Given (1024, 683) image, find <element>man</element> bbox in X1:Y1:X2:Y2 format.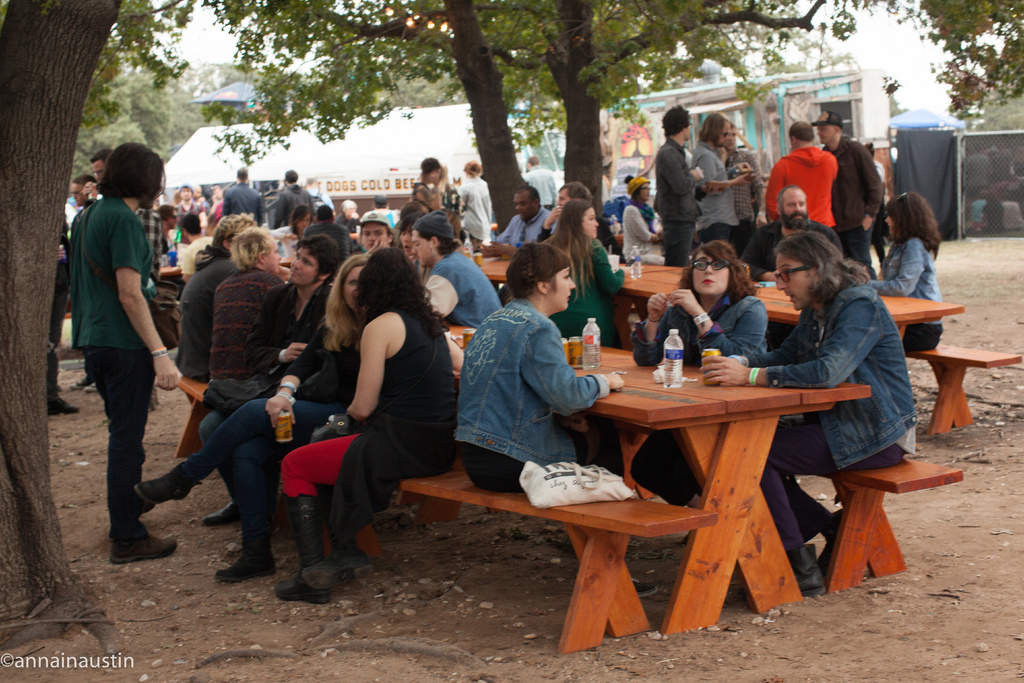
199:234:344:522.
